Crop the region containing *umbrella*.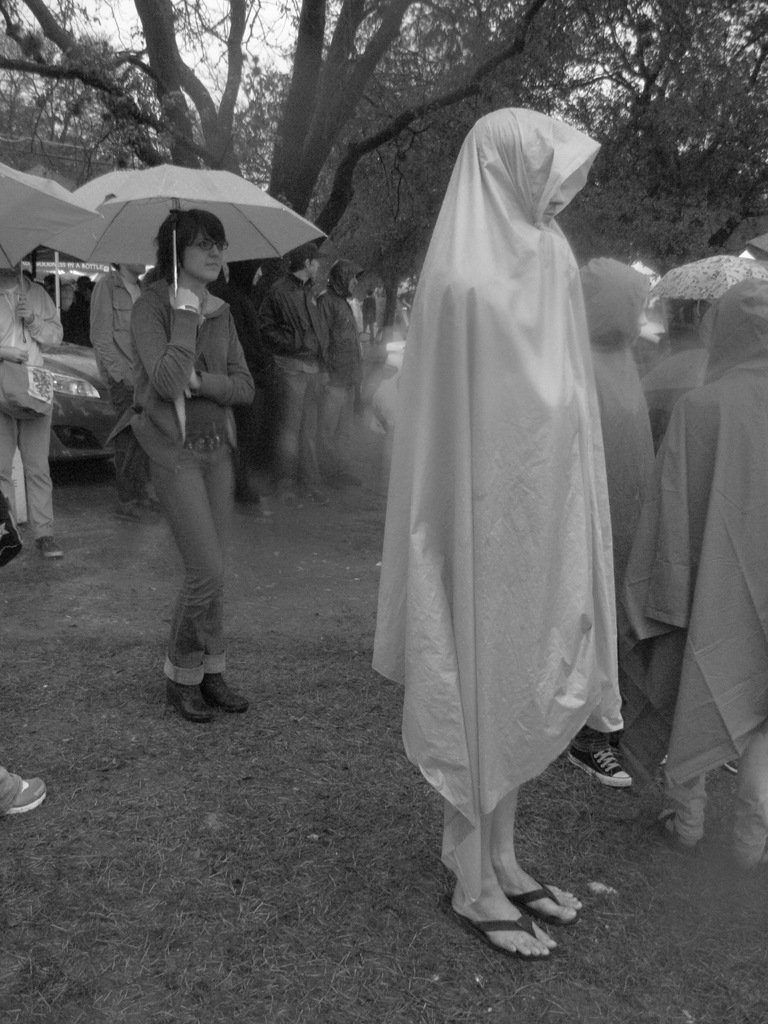
Crop region: (x1=0, y1=230, x2=54, y2=345).
